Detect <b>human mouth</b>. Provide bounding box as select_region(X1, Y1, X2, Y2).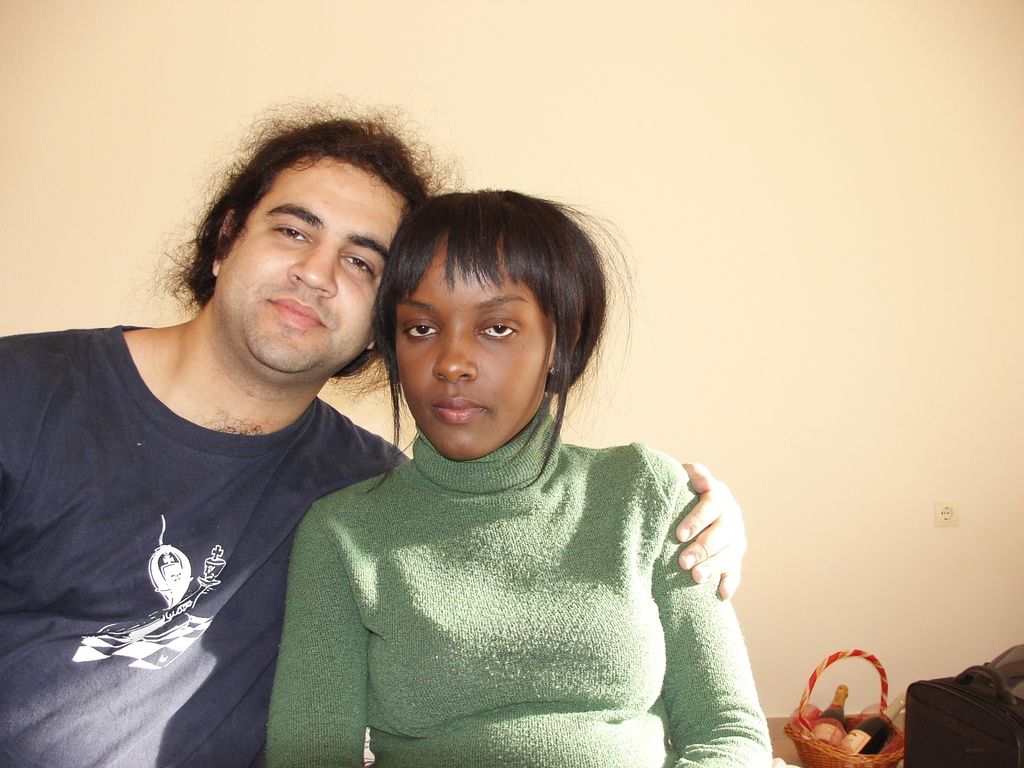
select_region(269, 288, 333, 329).
